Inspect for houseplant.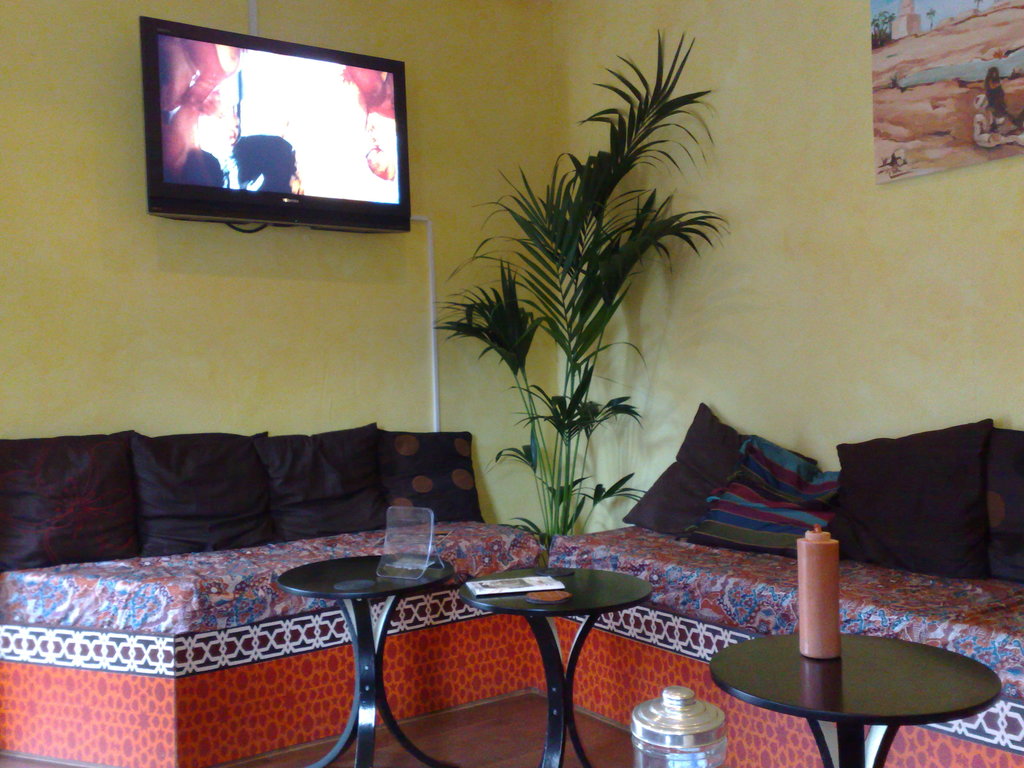
Inspection: bbox=(445, 32, 735, 538).
